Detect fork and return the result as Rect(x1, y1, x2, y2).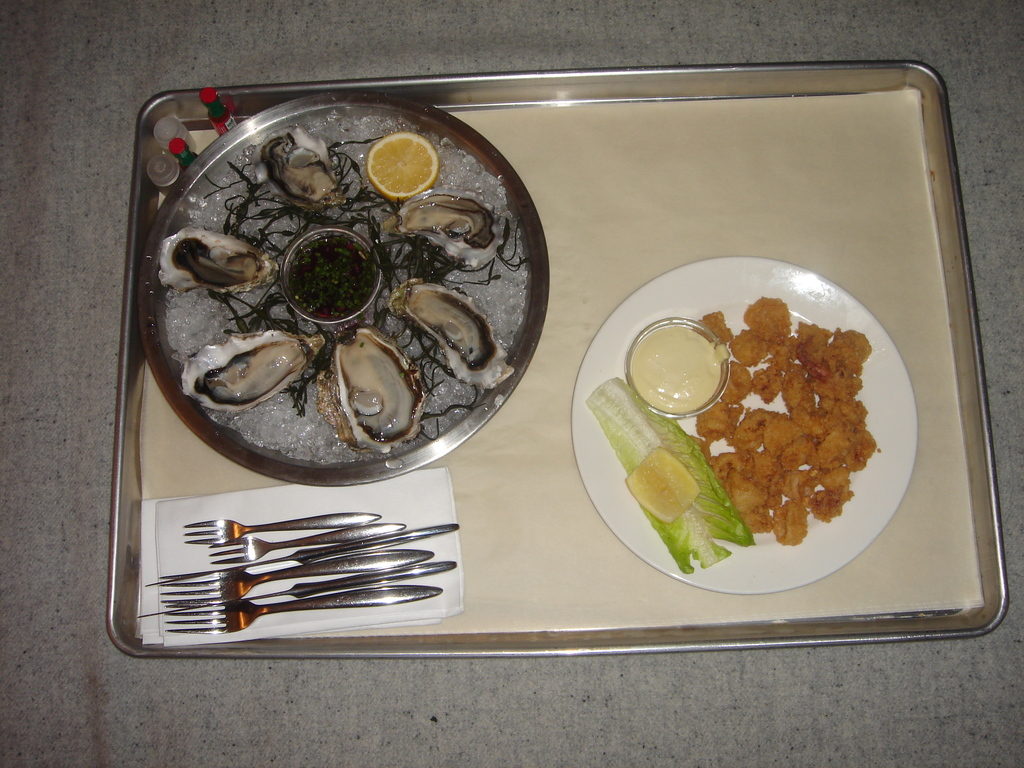
Rect(207, 520, 408, 565).
